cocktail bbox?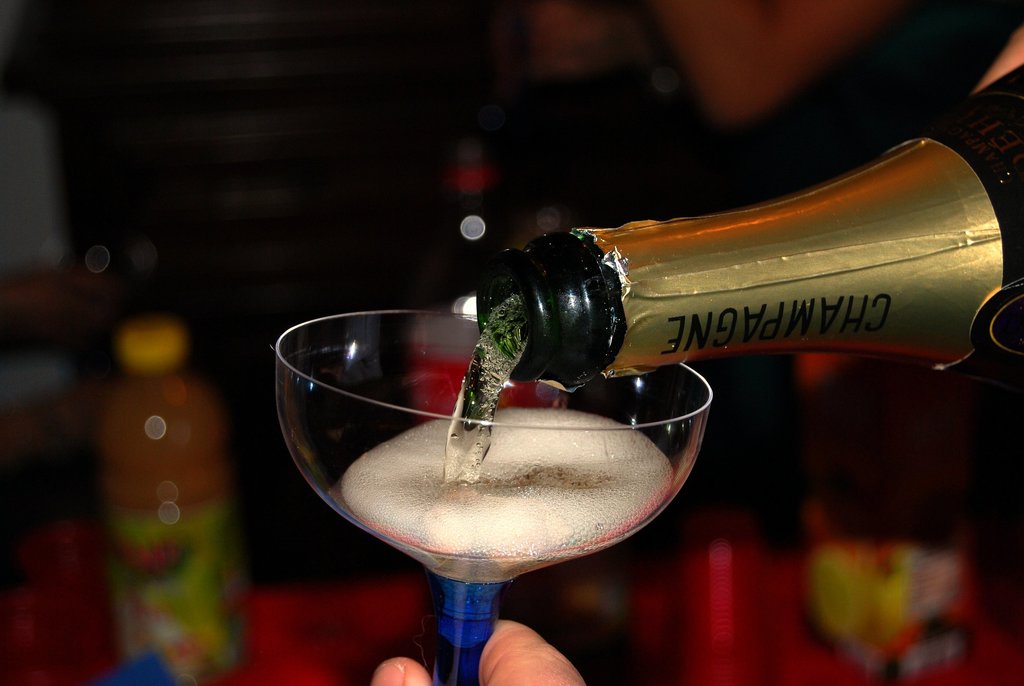
[271, 309, 711, 685]
